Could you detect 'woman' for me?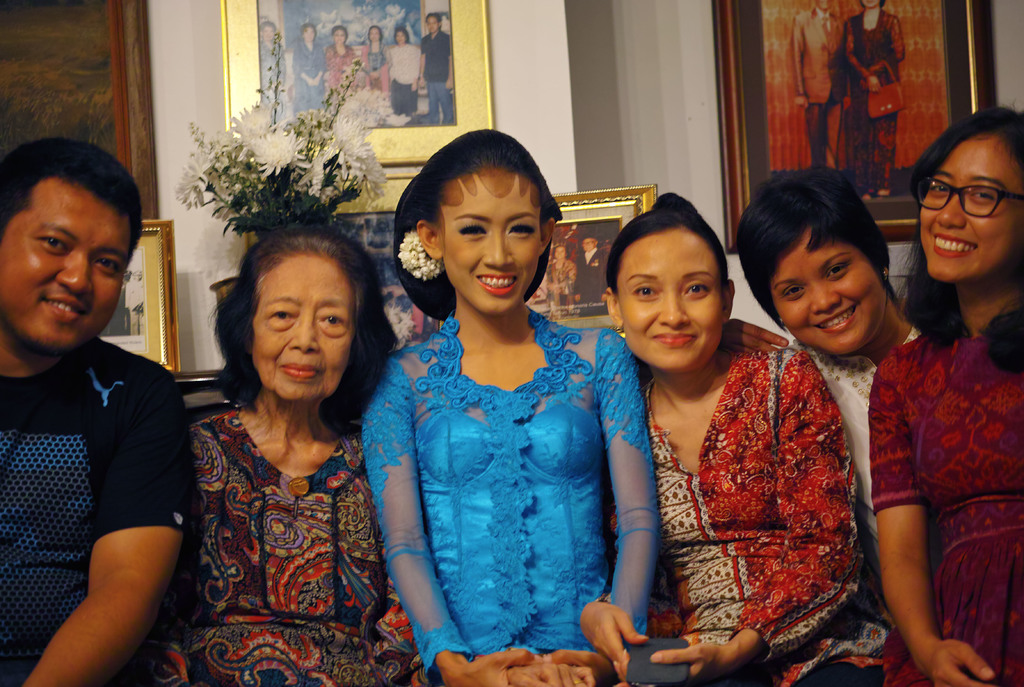
Detection result: (290,21,330,121).
